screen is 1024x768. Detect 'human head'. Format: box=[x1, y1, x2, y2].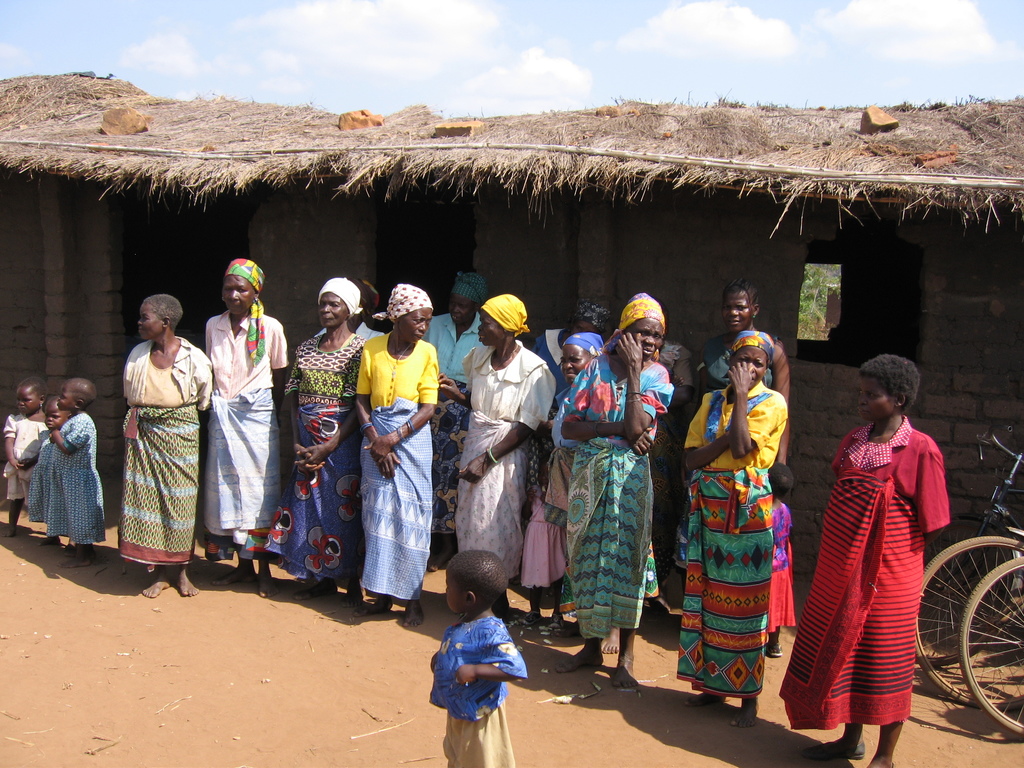
box=[619, 292, 664, 362].
